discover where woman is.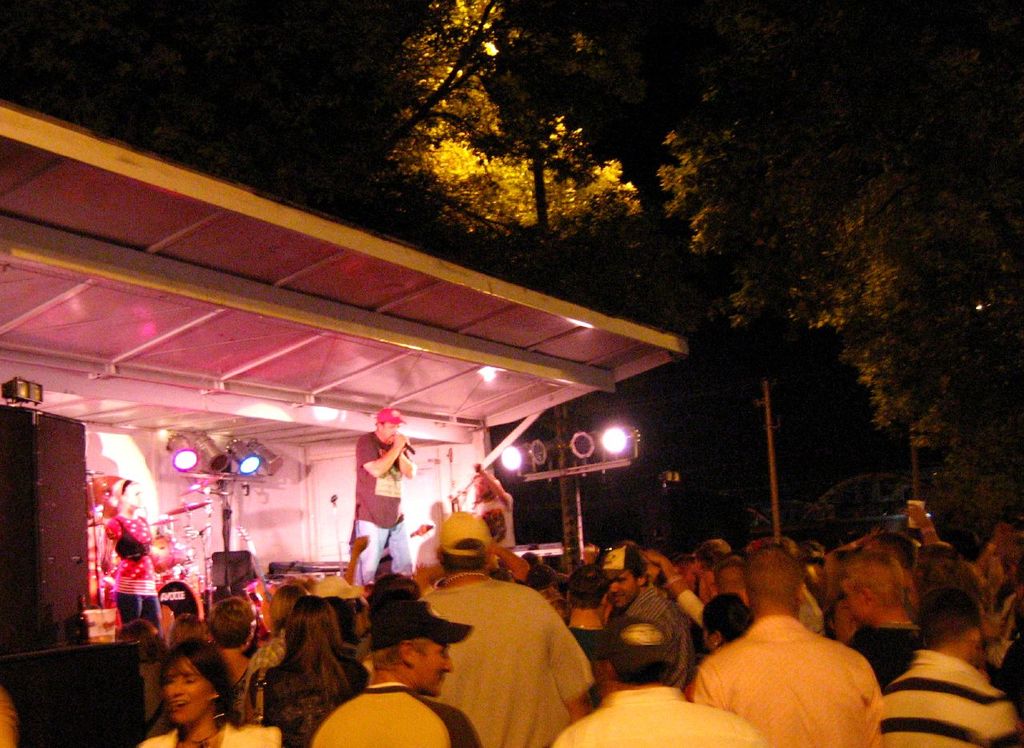
Discovered at bbox(230, 583, 366, 745).
